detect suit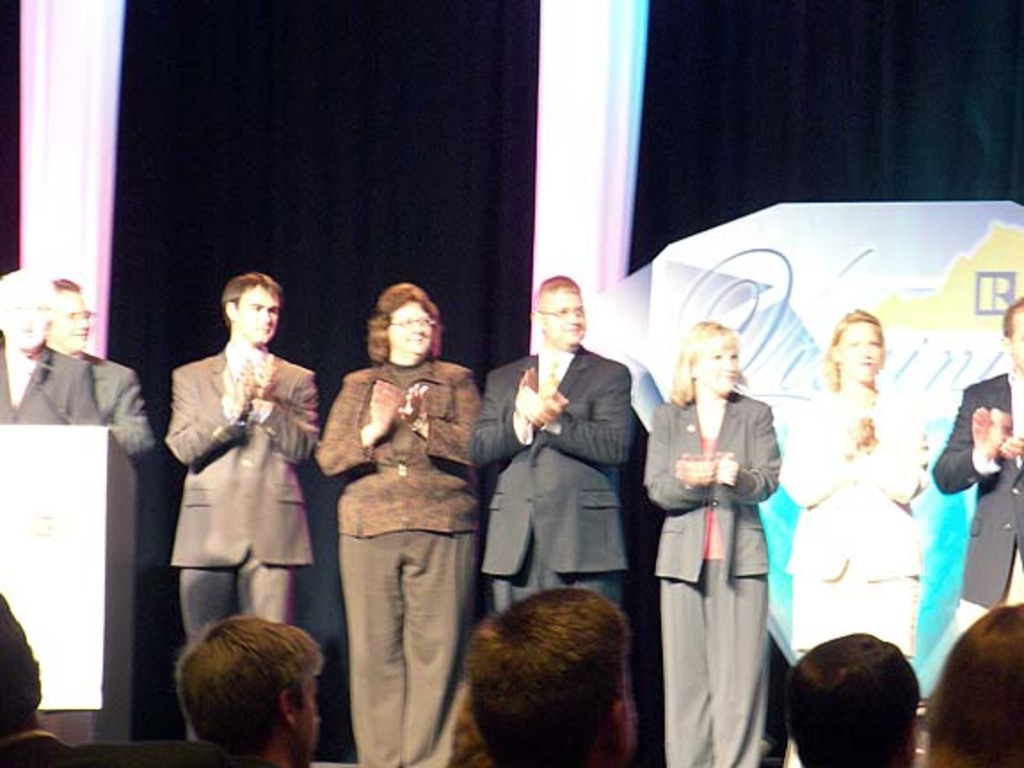
{"left": 169, "top": 341, "right": 322, "bottom": 640}
